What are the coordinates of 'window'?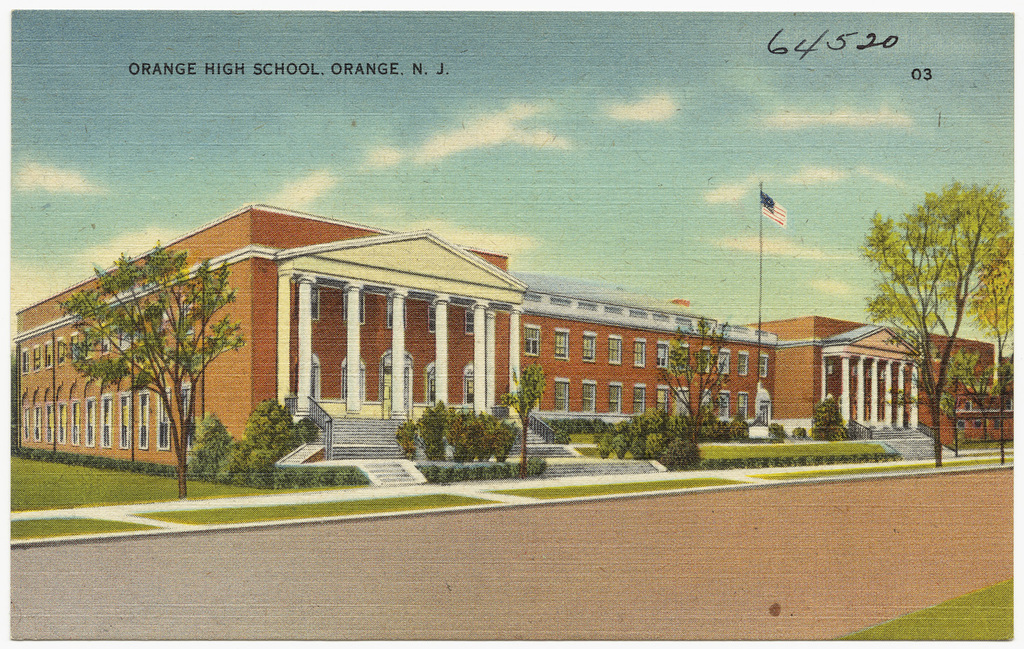
detection(655, 340, 670, 369).
